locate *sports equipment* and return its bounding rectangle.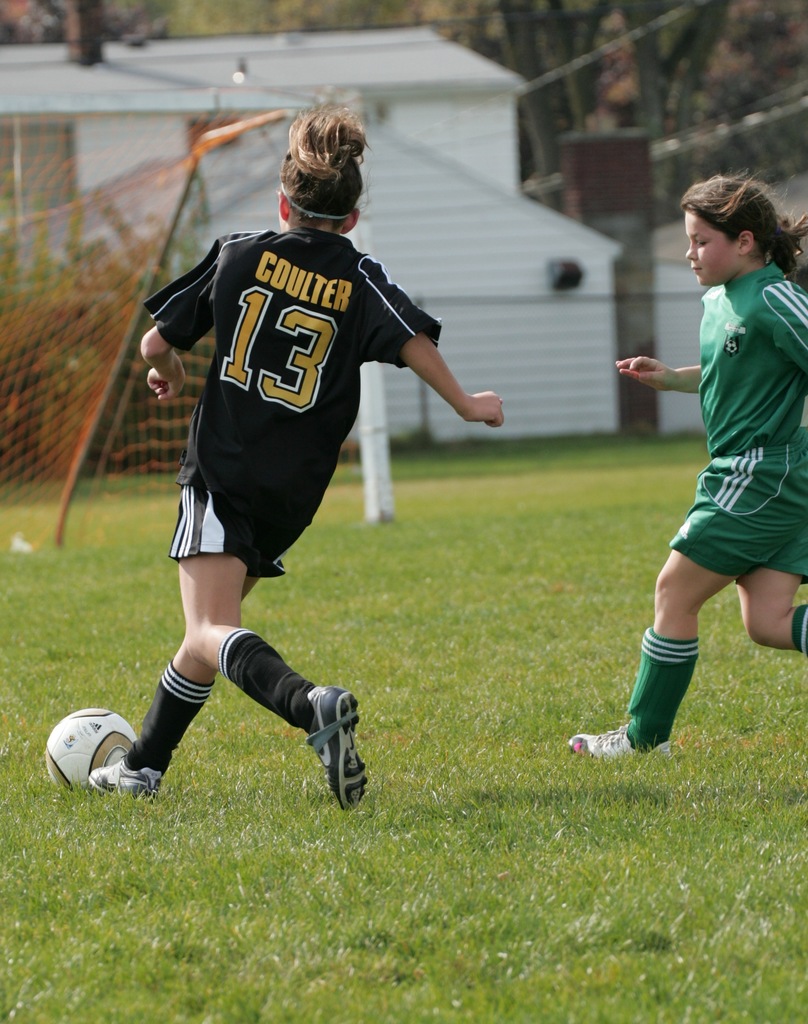
<bbox>304, 683, 369, 814</bbox>.
